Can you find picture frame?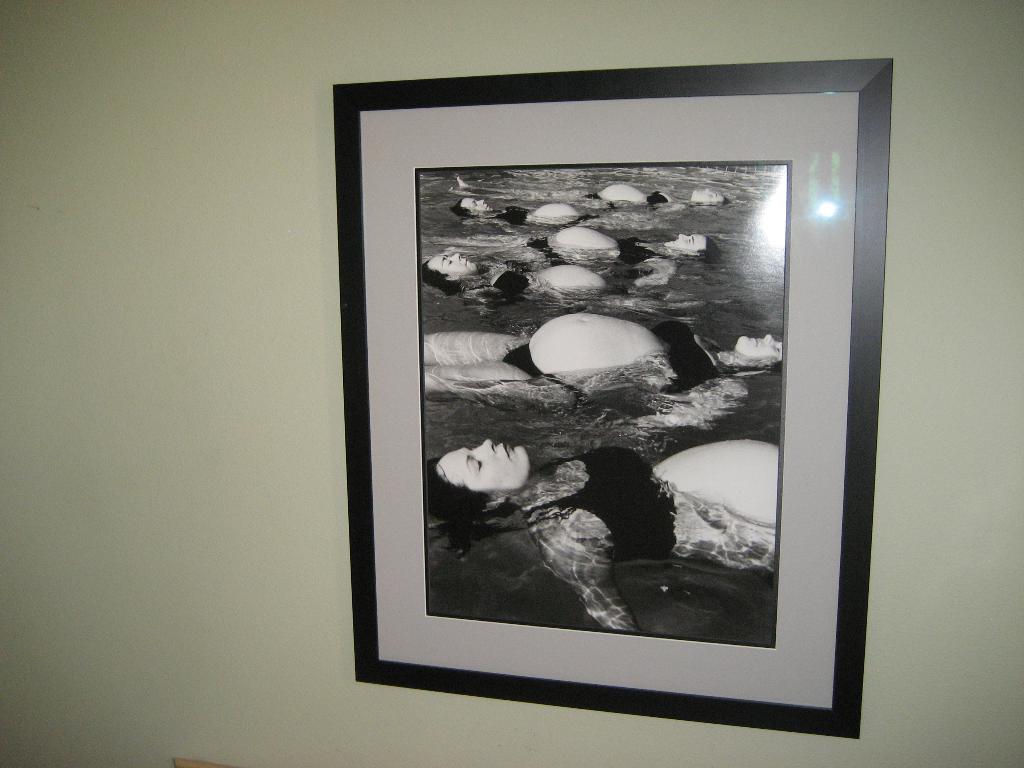
Yes, bounding box: {"left": 335, "top": 58, "right": 892, "bottom": 738}.
